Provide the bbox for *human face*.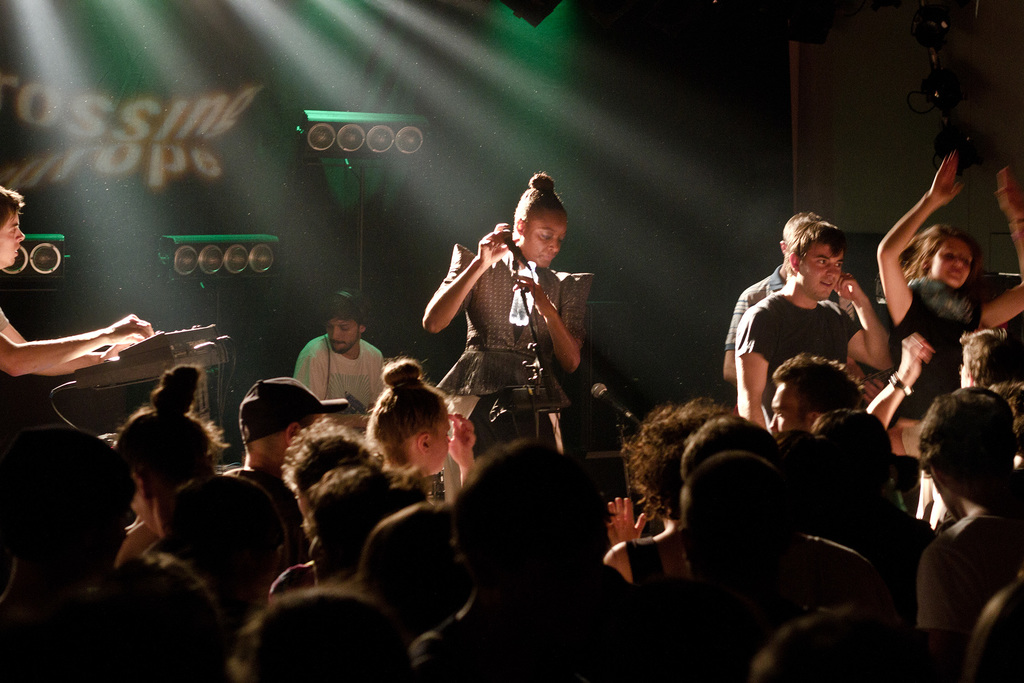
detection(429, 418, 451, 468).
